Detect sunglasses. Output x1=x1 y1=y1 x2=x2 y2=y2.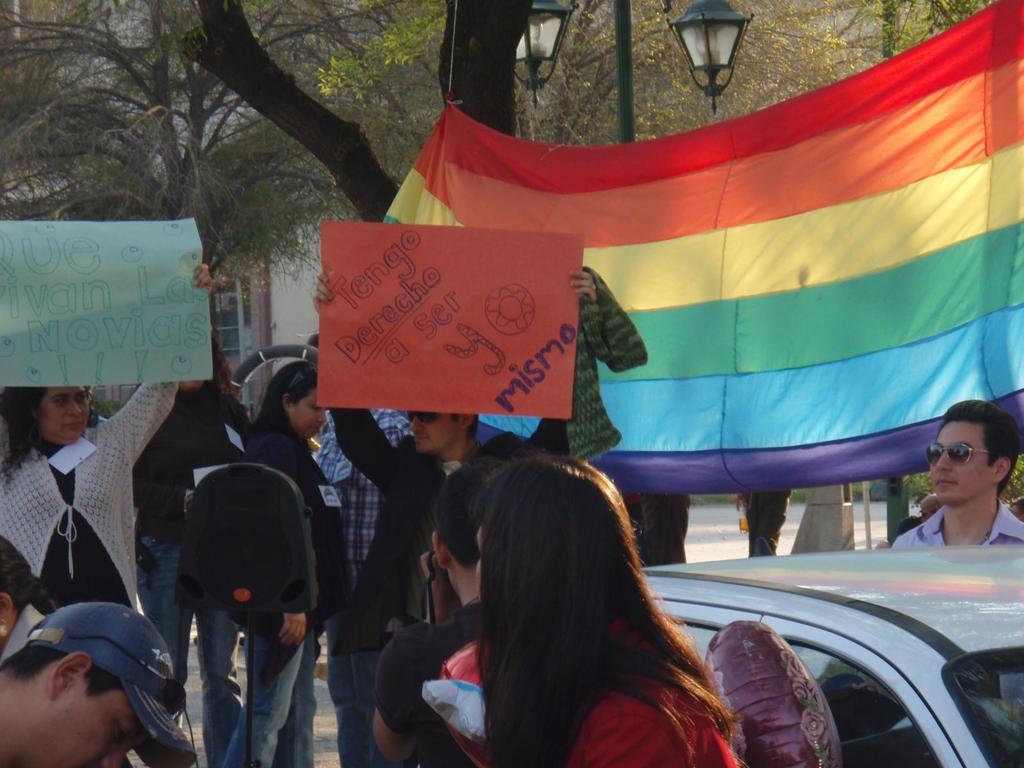
x1=72 y1=635 x2=188 y2=722.
